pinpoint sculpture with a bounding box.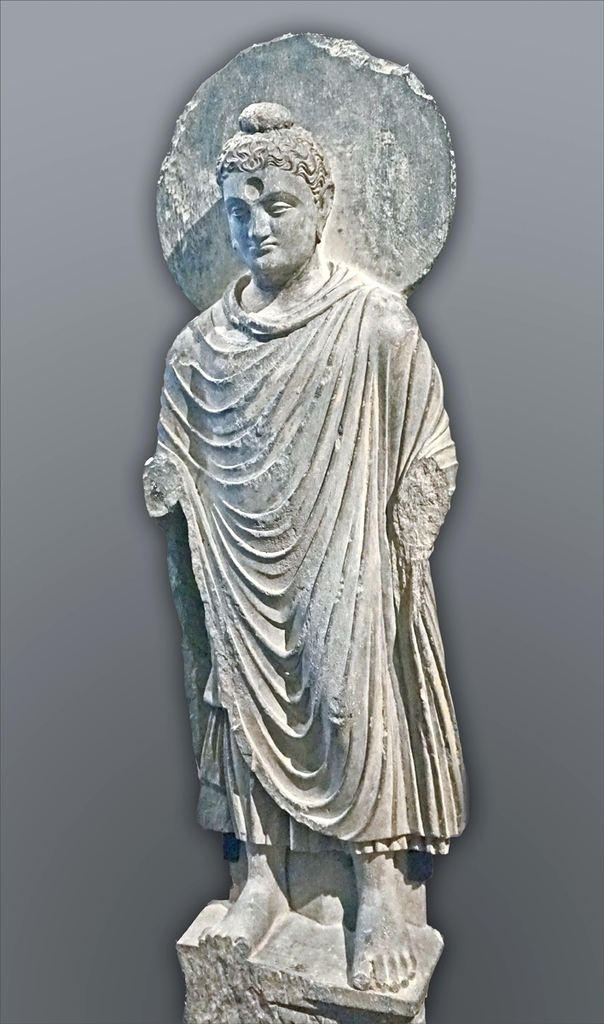
{"left": 136, "top": 77, "right": 485, "bottom": 872}.
